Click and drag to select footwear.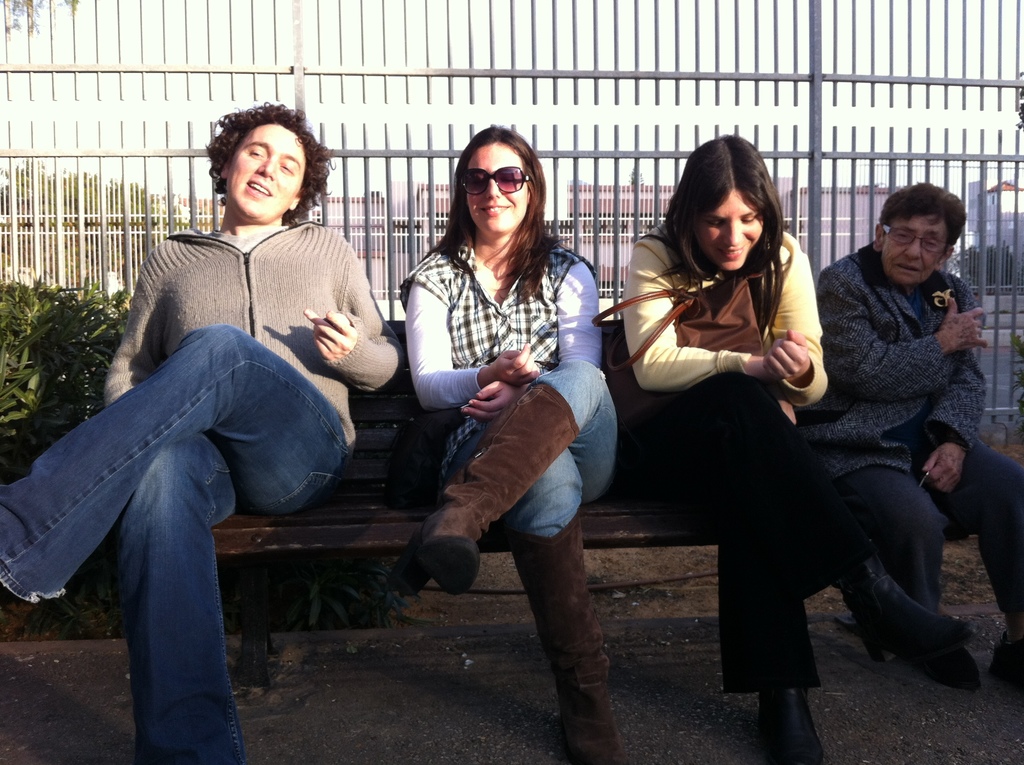
Selection: bbox=(764, 687, 815, 764).
